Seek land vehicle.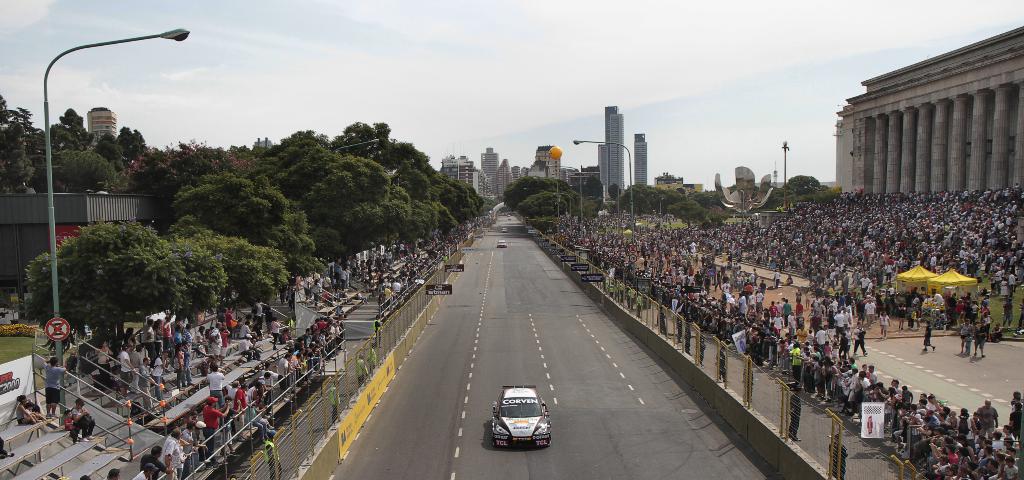
490, 385, 558, 454.
